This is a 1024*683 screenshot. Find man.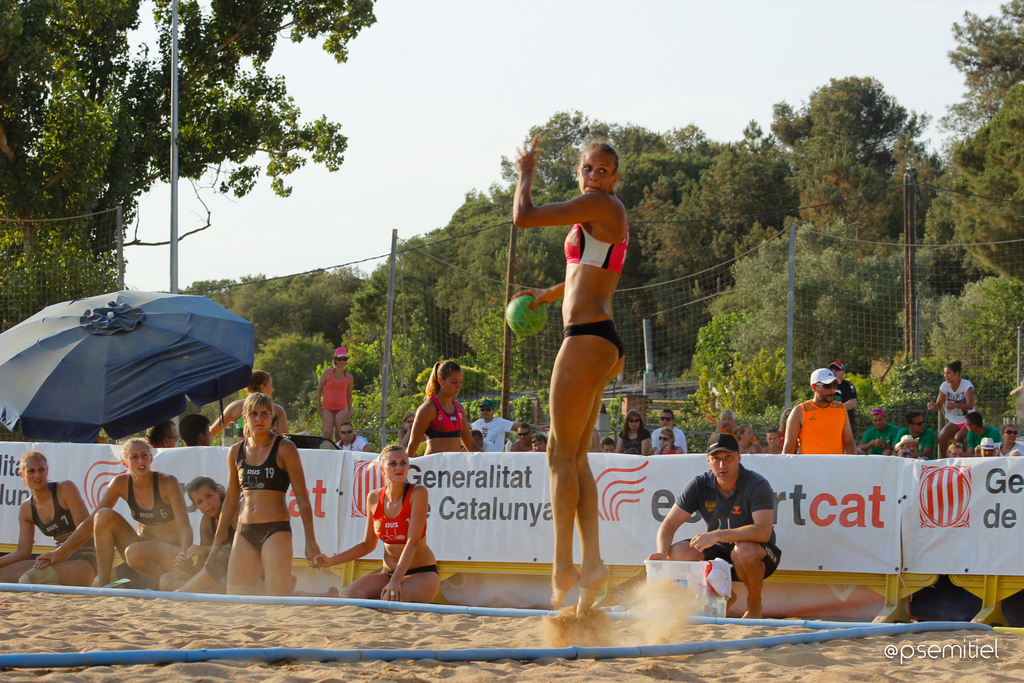
Bounding box: (x1=958, y1=407, x2=996, y2=461).
